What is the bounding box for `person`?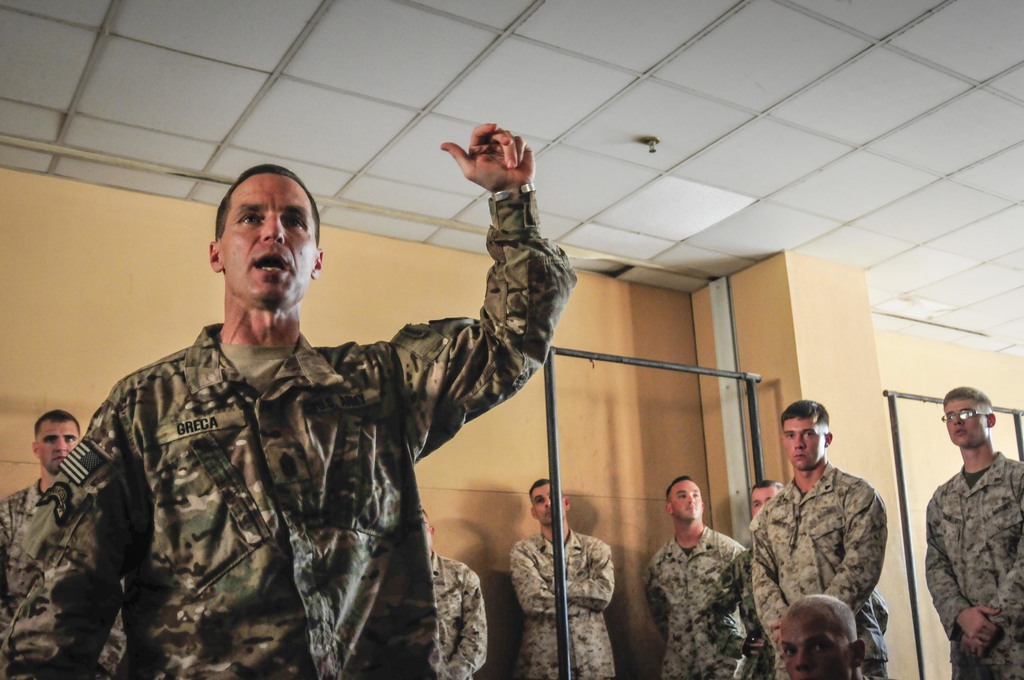
x1=1 y1=117 x2=584 y2=679.
